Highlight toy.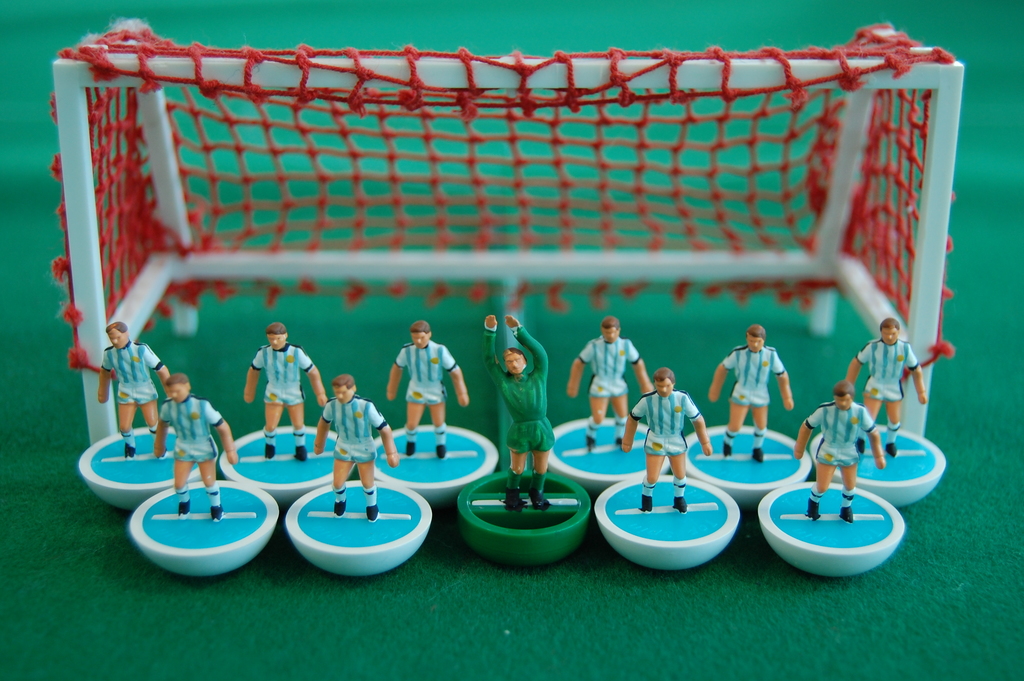
Highlighted region: select_region(796, 382, 886, 525).
